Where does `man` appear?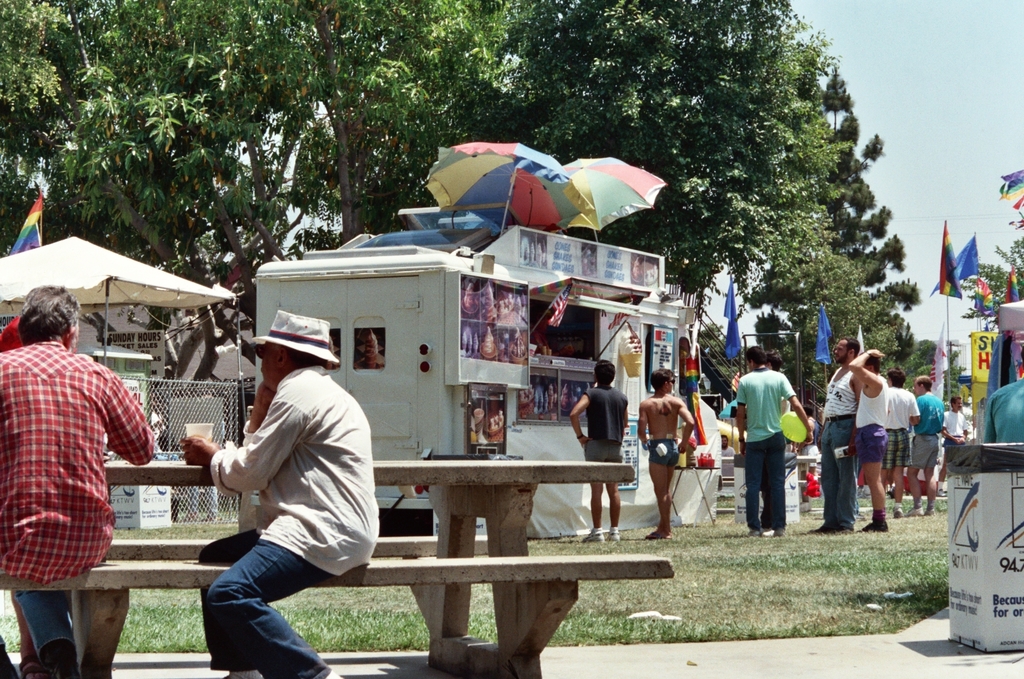
Appears at [639, 368, 696, 539].
